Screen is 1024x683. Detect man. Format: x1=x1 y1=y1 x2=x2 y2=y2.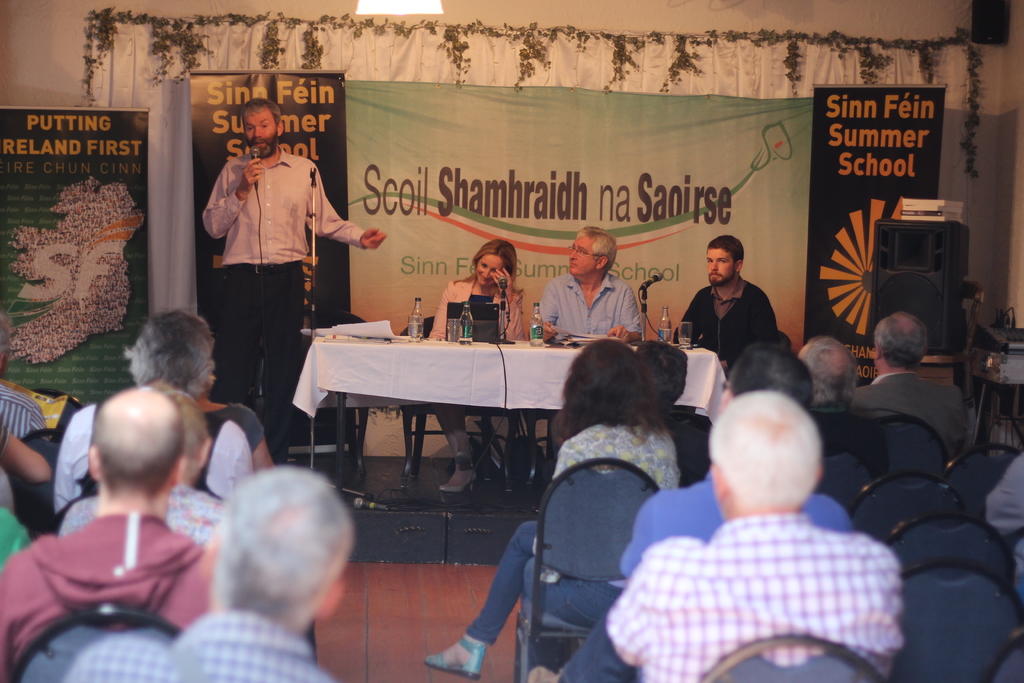
x1=0 y1=381 x2=211 y2=682.
